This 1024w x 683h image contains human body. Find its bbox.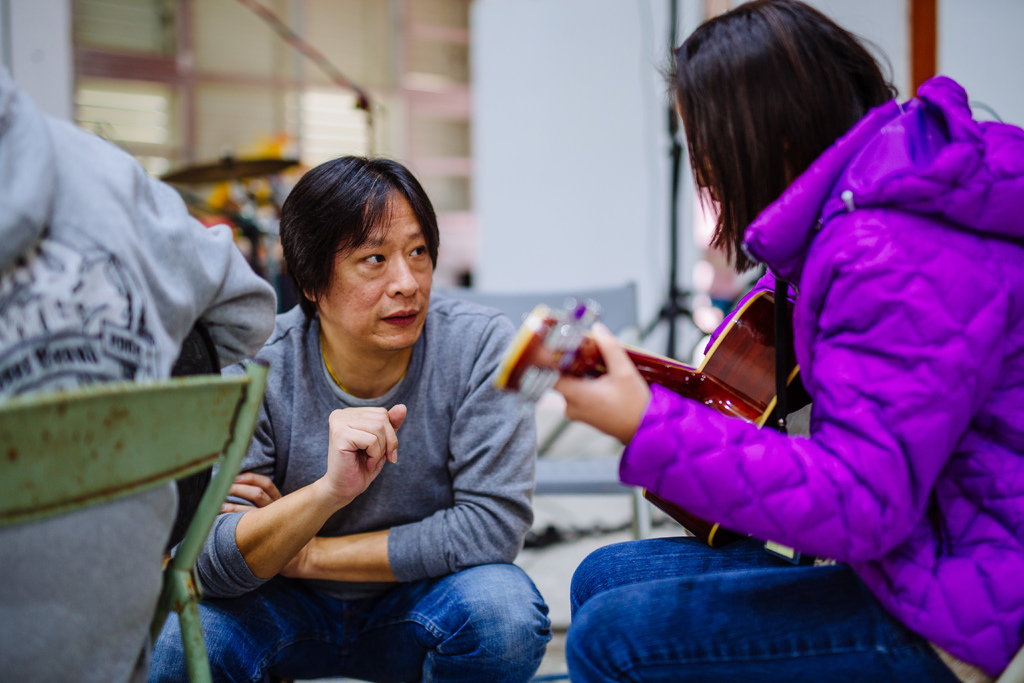
crop(548, 74, 1022, 682).
